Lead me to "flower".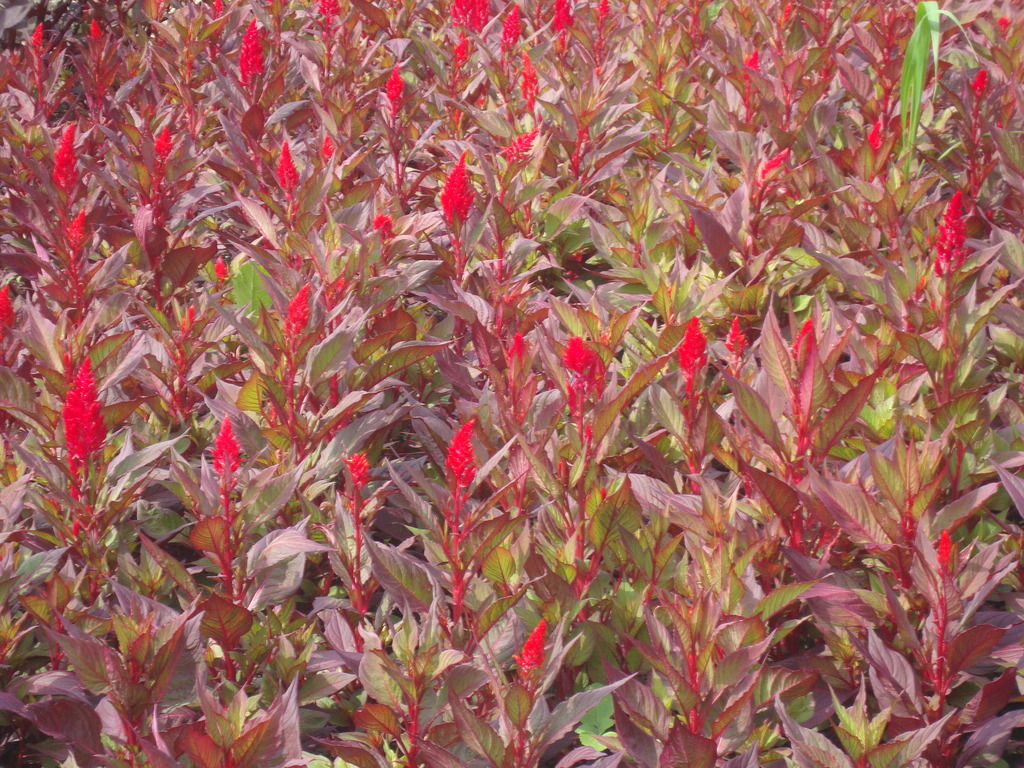
Lead to pyautogui.locateOnScreen(678, 312, 708, 387).
